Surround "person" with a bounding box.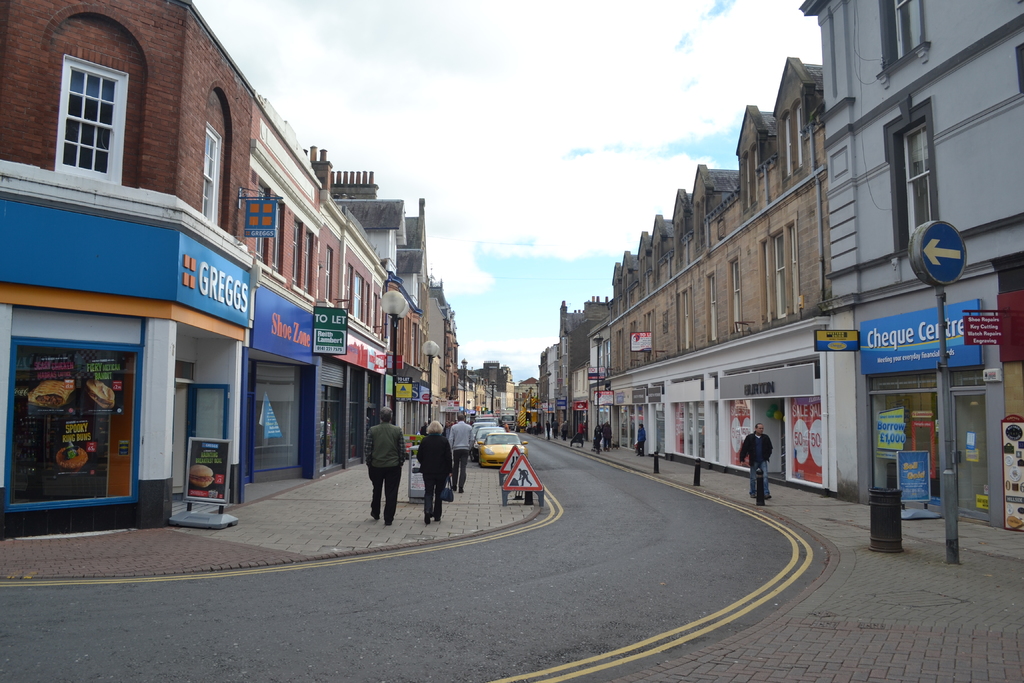
602/420/612/450.
